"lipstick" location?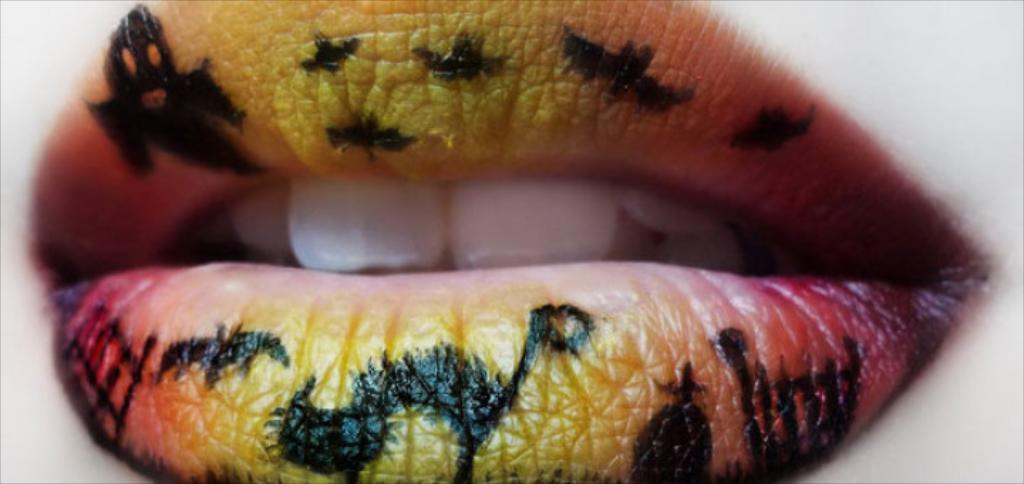
[26,0,996,483]
